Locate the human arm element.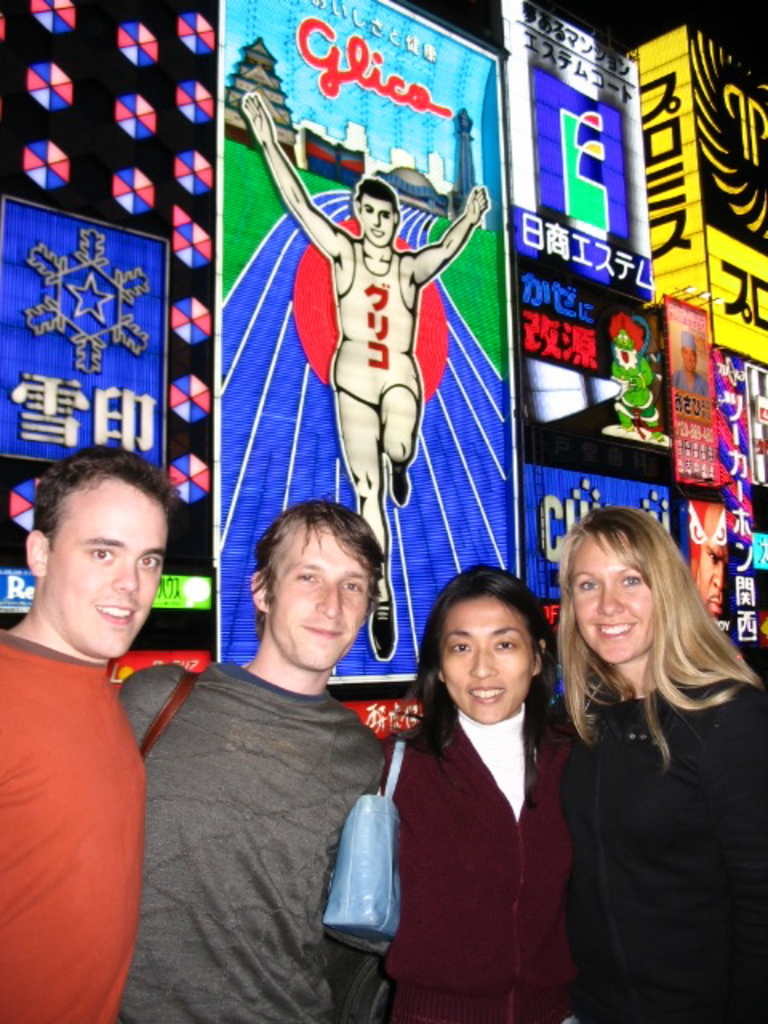
Element bbox: 109, 656, 181, 738.
